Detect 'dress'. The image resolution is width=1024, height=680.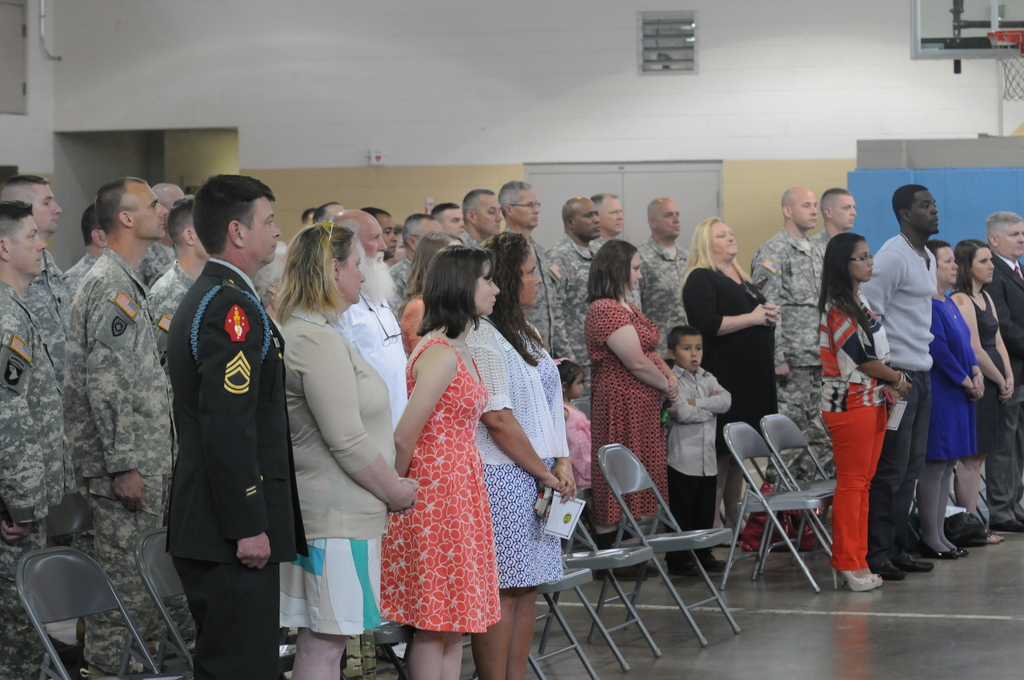
(x1=678, y1=268, x2=780, y2=466).
